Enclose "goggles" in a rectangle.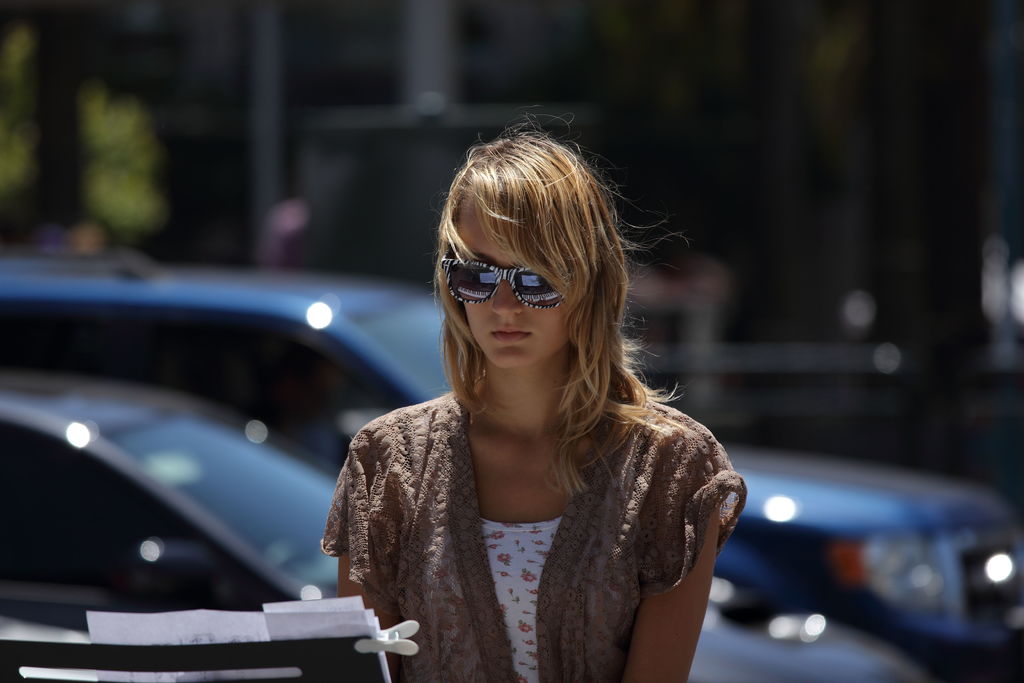
l=440, t=259, r=577, b=311.
